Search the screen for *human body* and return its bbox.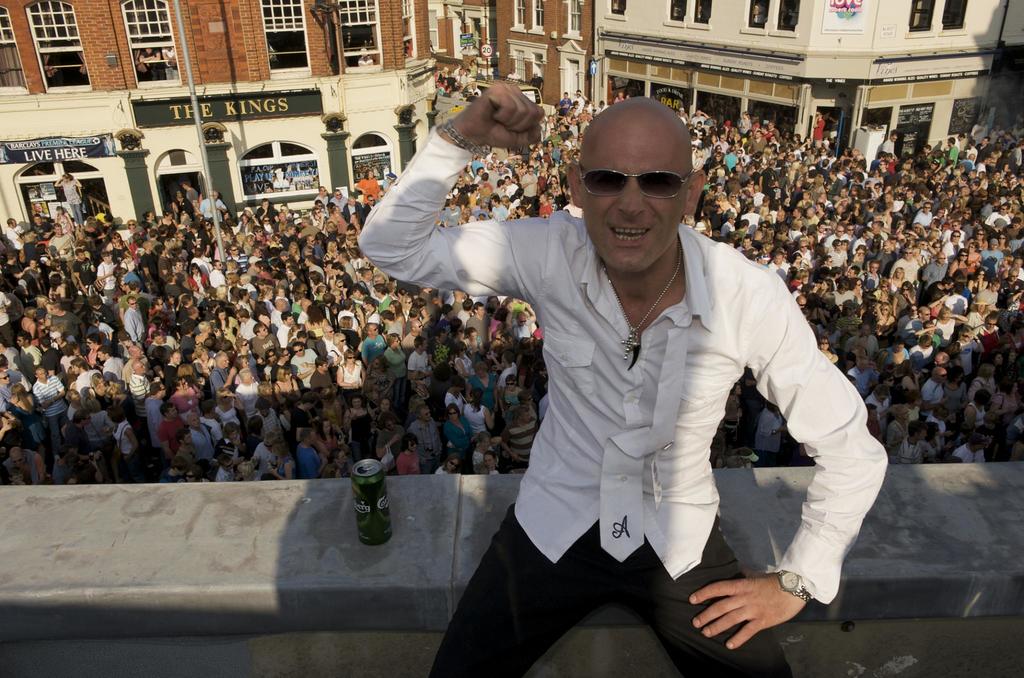
Found: (left=316, top=417, right=337, bottom=456).
